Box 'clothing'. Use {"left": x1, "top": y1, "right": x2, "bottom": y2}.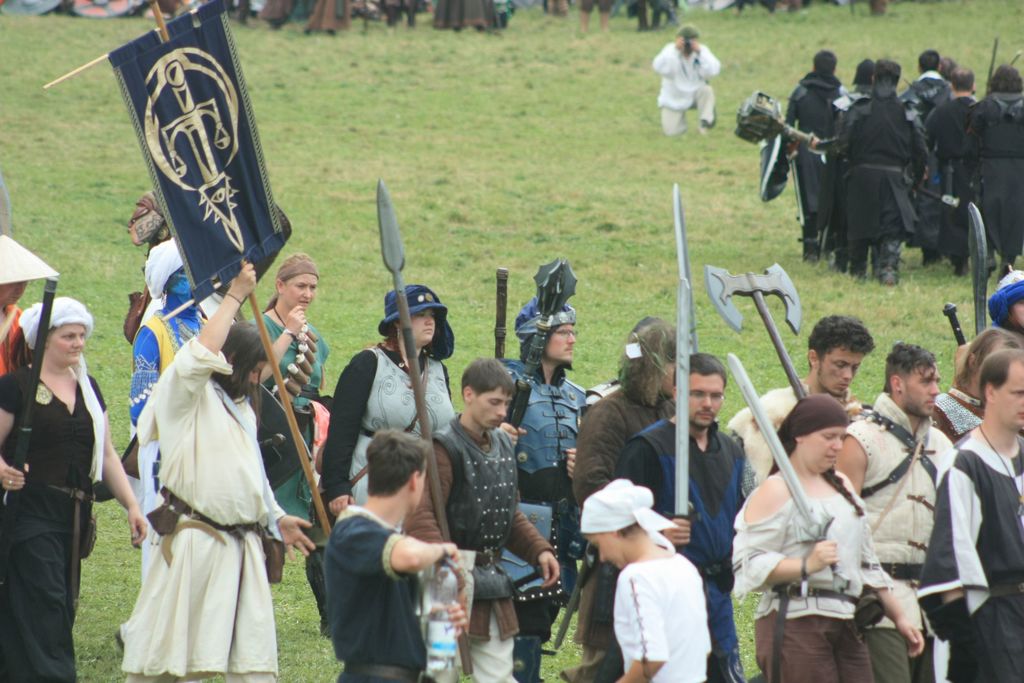
{"left": 937, "top": 414, "right": 1021, "bottom": 682}.
